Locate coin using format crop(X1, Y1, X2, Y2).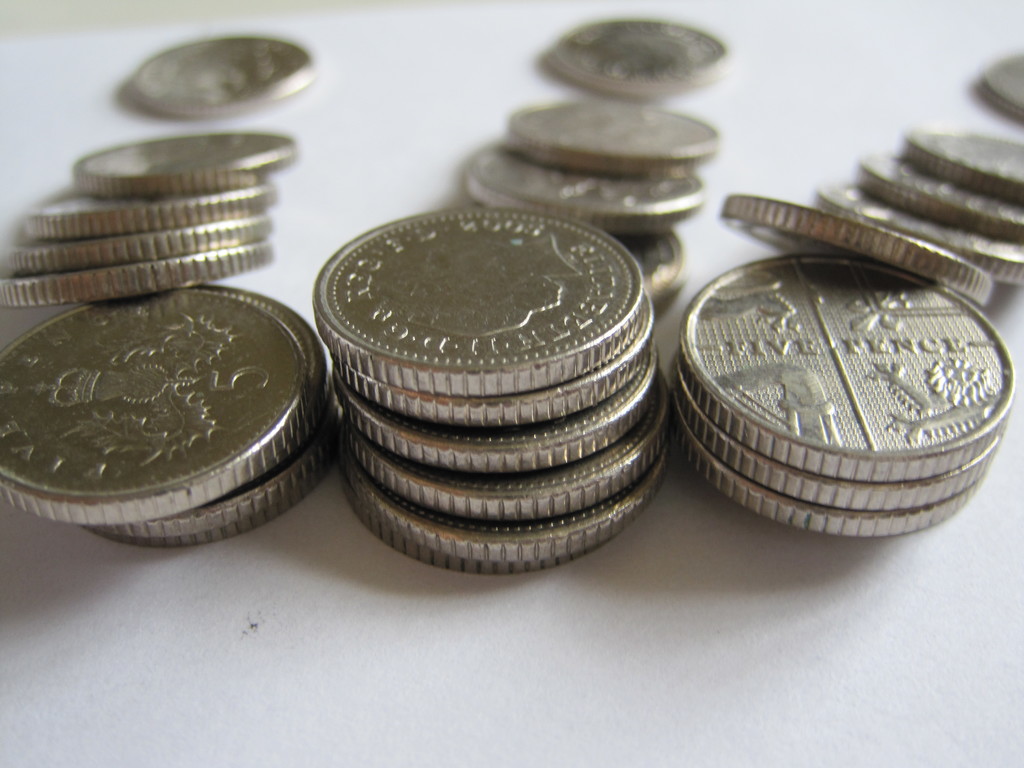
crop(900, 122, 1023, 204).
